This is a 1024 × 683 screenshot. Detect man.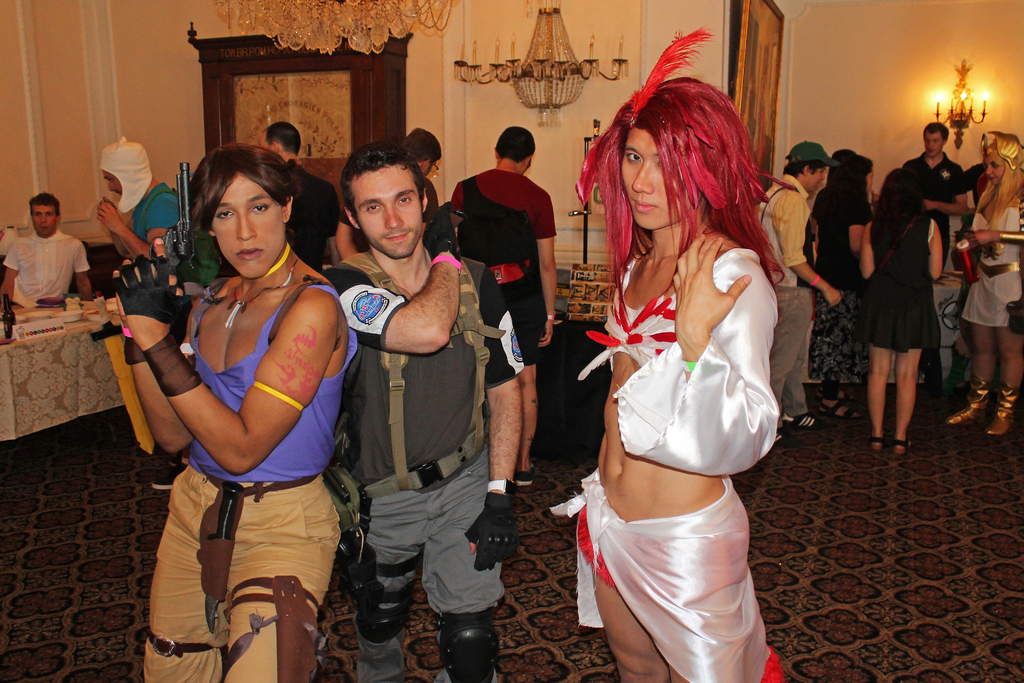
detection(449, 126, 554, 483).
